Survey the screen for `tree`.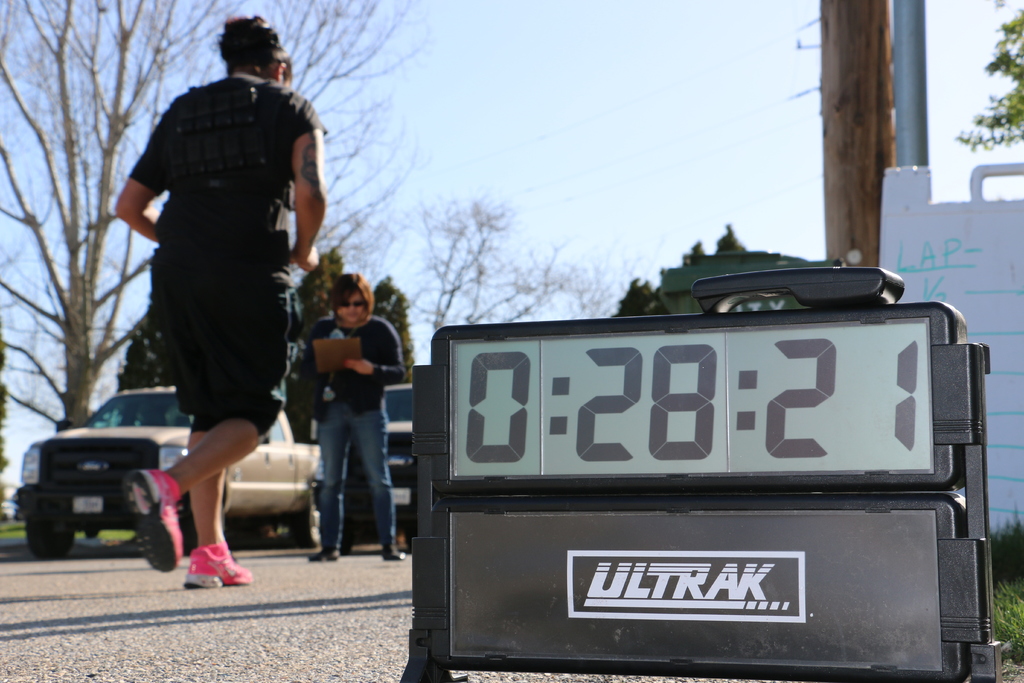
Survey found: {"left": 295, "top": 257, "right": 330, "bottom": 446}.
